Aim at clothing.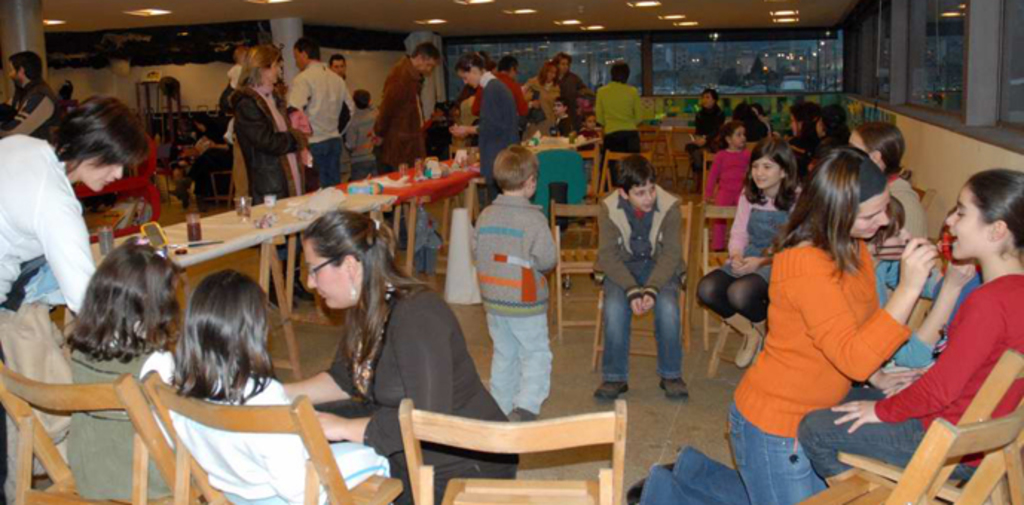
Aimed at bbox=(468, 71, 528, 119).
